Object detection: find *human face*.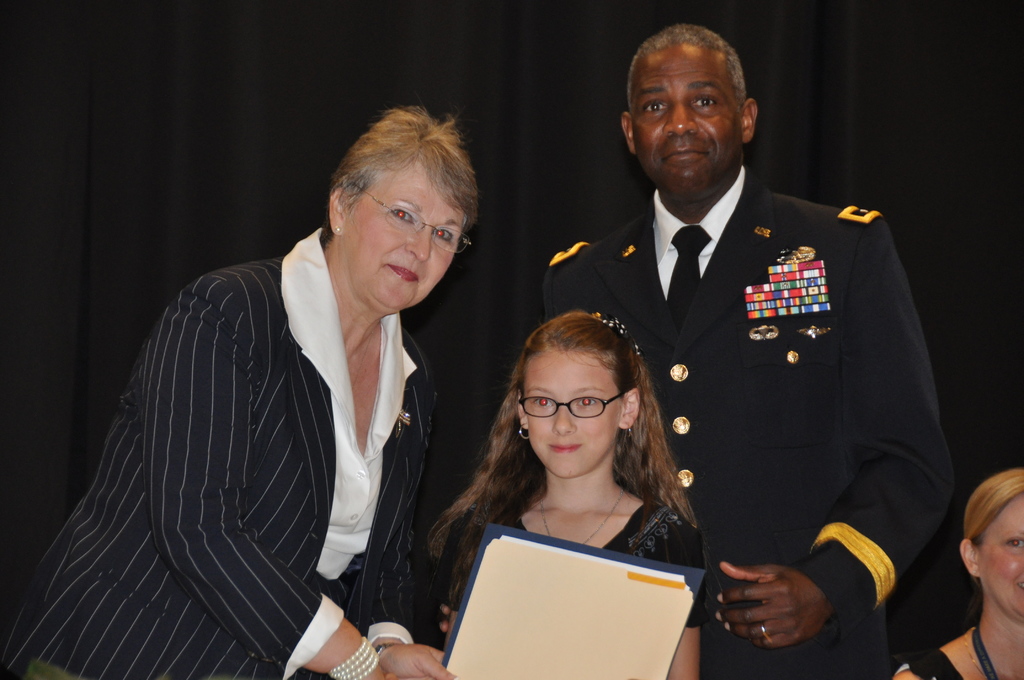
981:496:1023:618.
